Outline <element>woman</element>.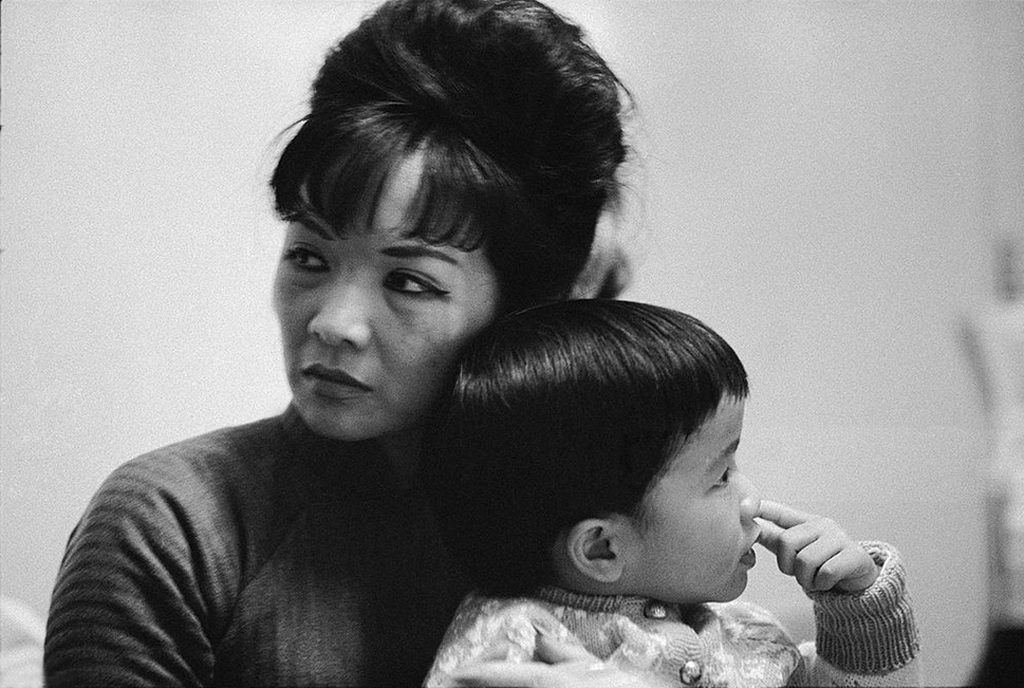
Outline: detection(83, 29, 793, 680).
